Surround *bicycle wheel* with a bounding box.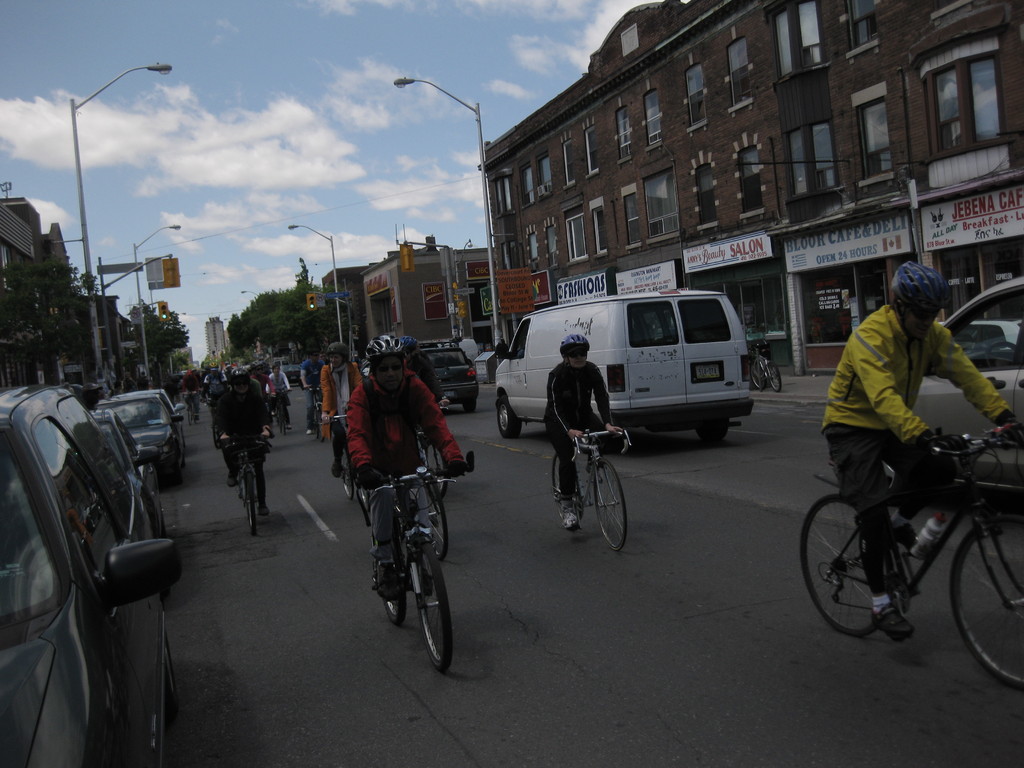
547,455,588,520.
